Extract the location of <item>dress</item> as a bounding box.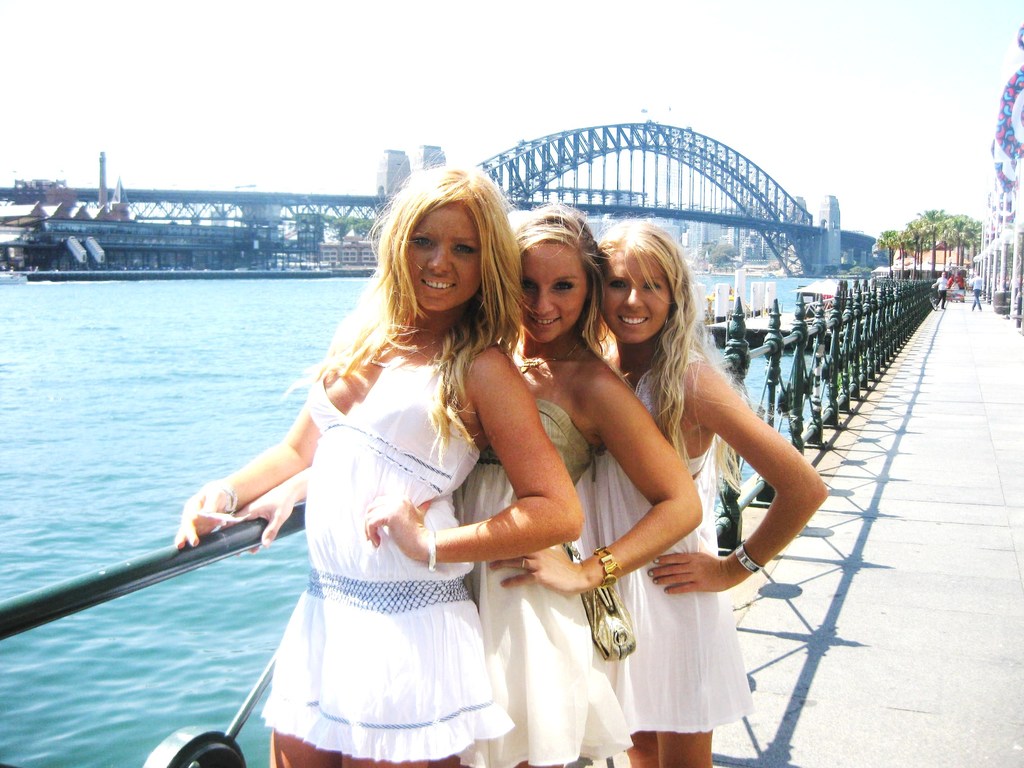
x1=451, y1=399, x2=630, y2=767.
